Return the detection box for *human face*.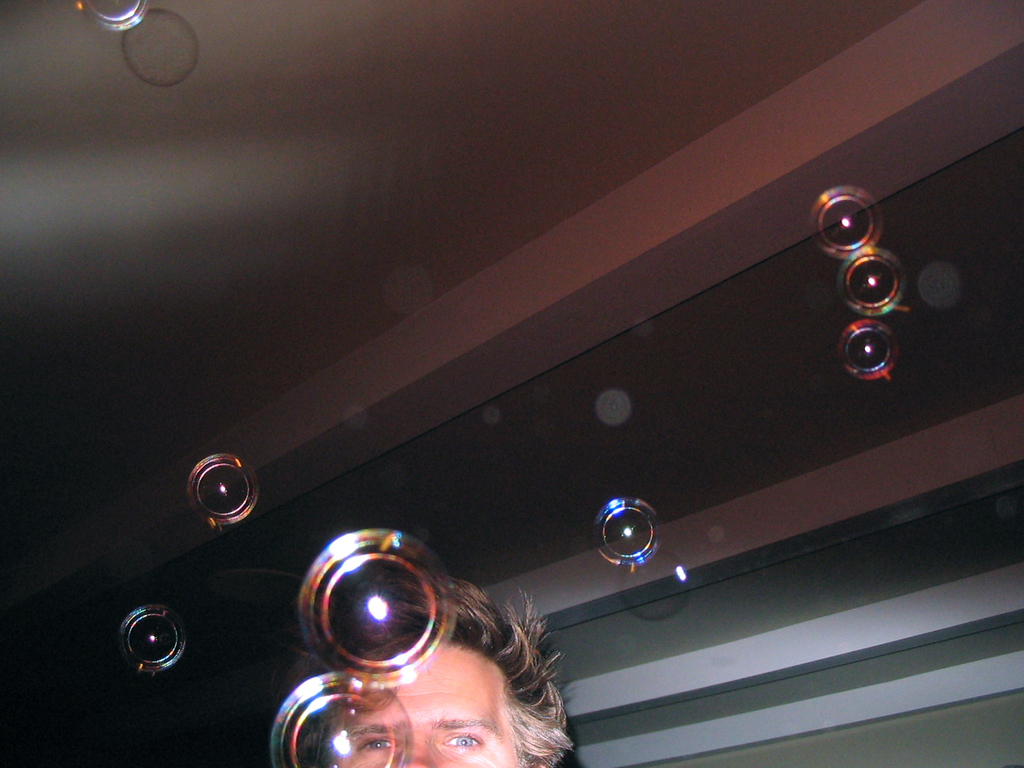
332 644 518 767.
